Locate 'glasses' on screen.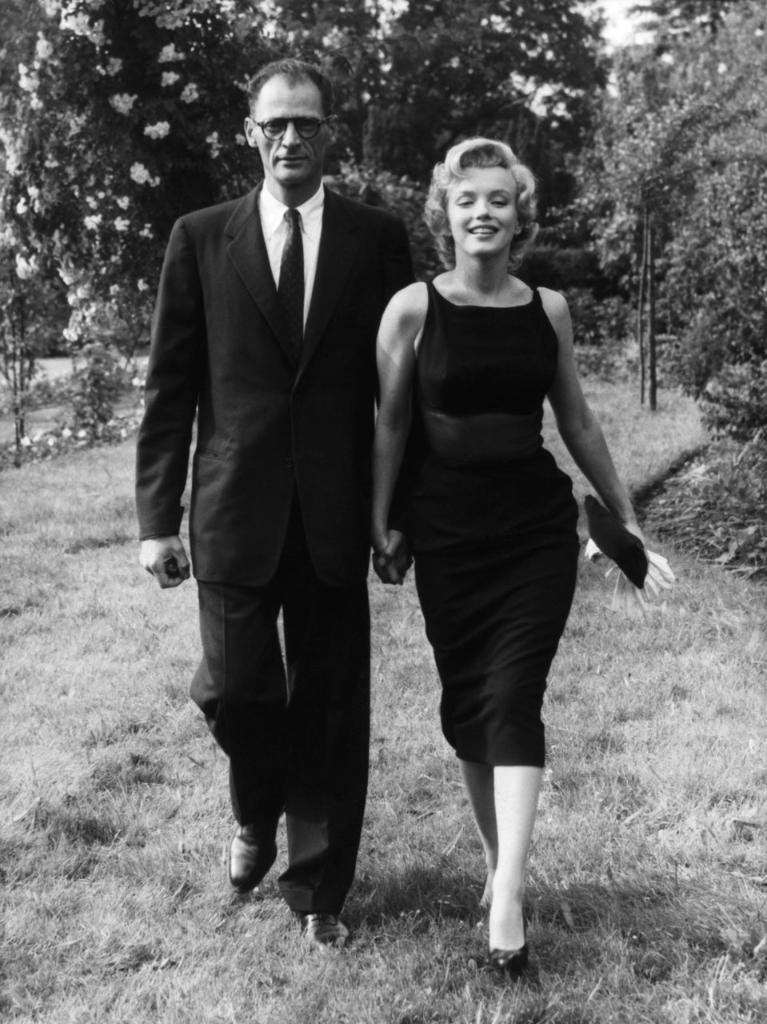
On screen at select_region(248, 114, 333, 142).
